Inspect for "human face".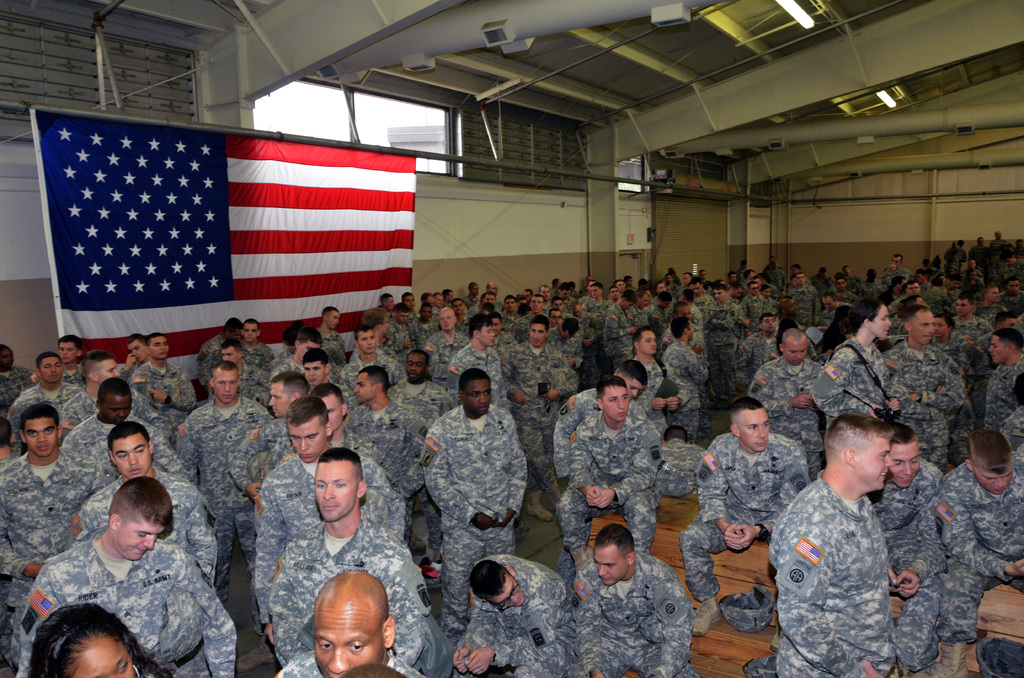
Inspection: 482 293 495 305.
